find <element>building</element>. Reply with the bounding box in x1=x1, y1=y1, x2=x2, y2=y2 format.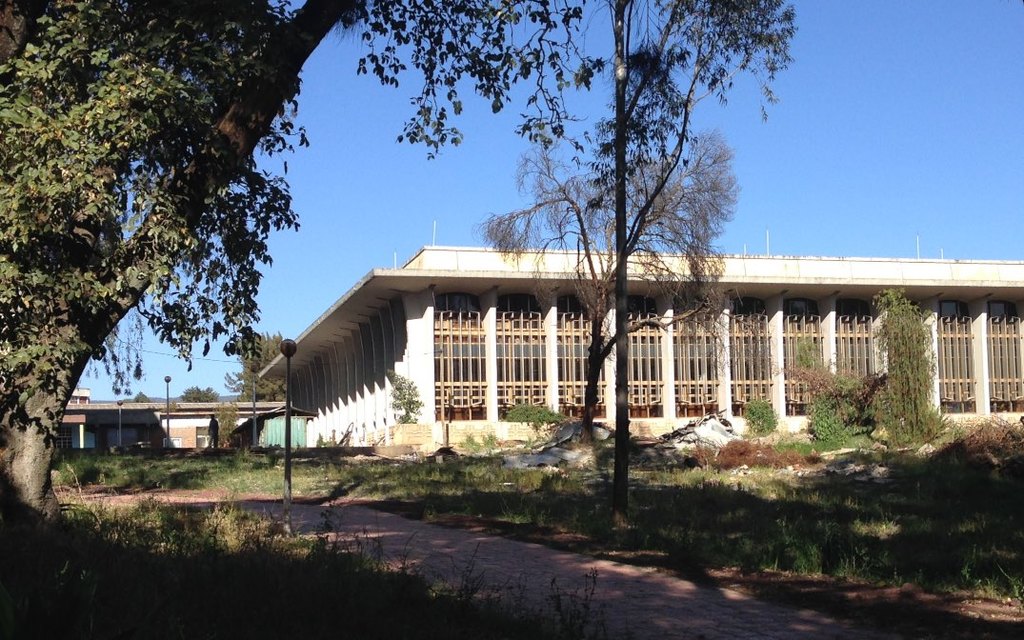
x1=260, y1=240, x2=1023, y2=450.
